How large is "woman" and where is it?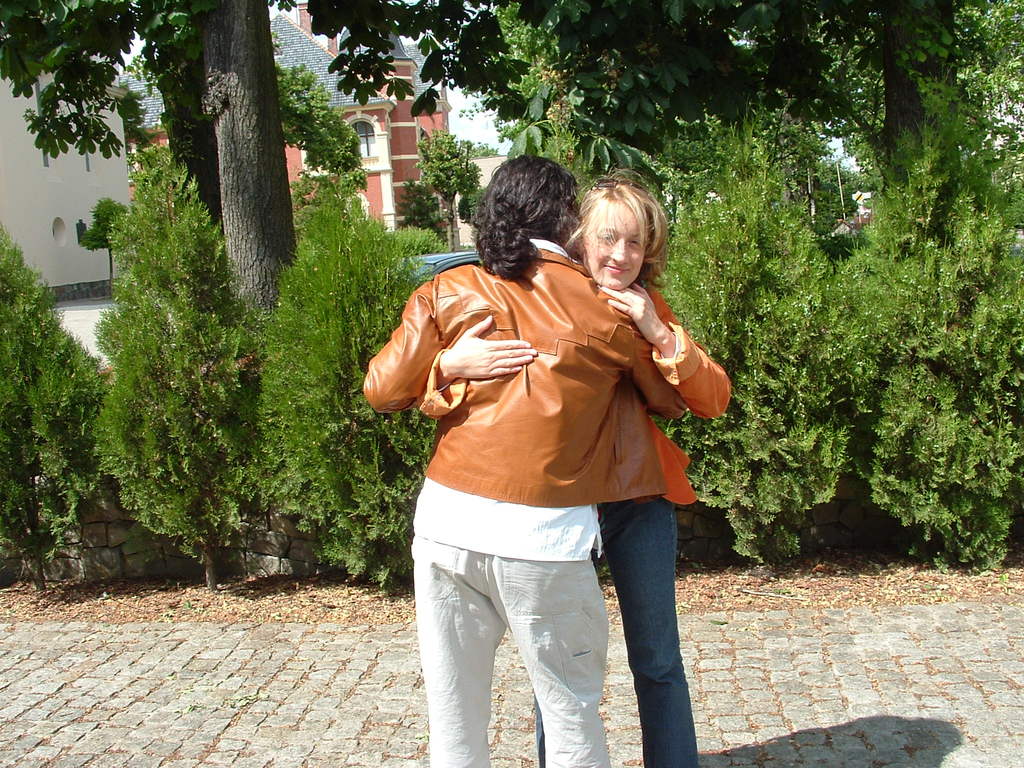
Bounding box: bbox(413, 168, 731, 767).
